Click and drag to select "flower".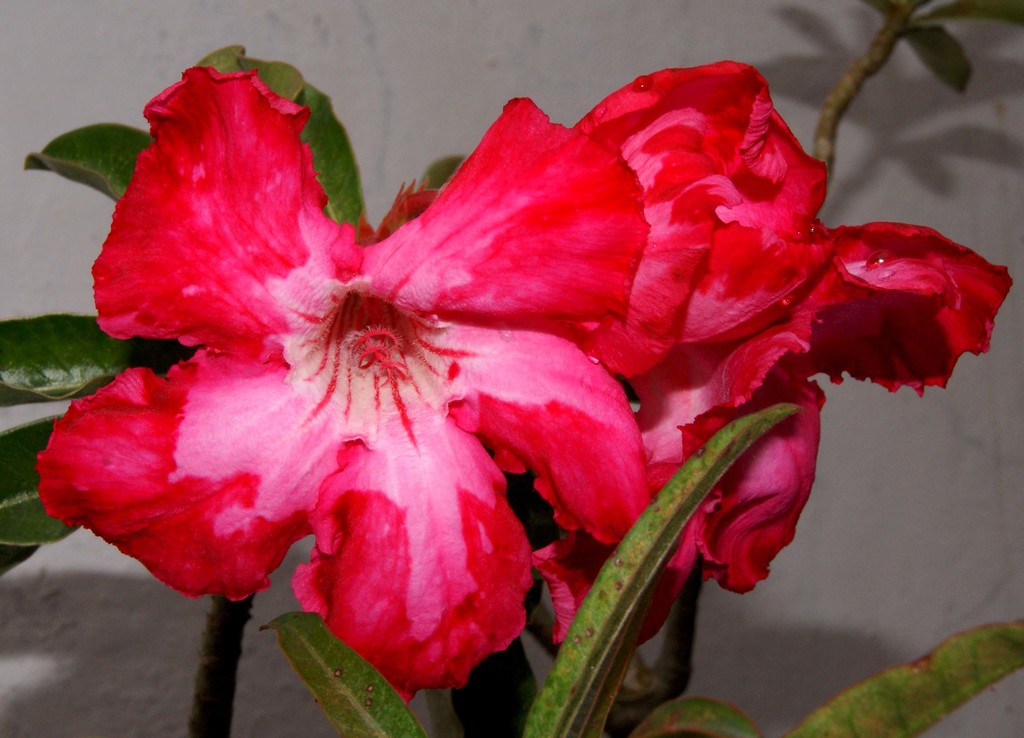
Selection: (527,46,1020,675).
